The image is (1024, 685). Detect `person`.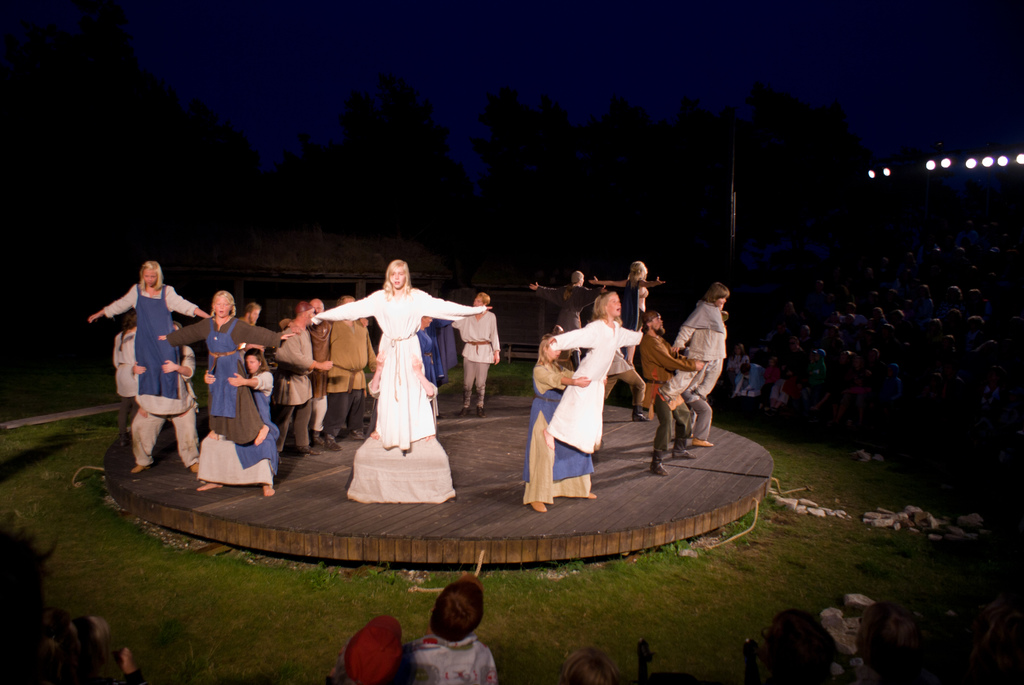
Detection: 545, 288, 650, 463.
